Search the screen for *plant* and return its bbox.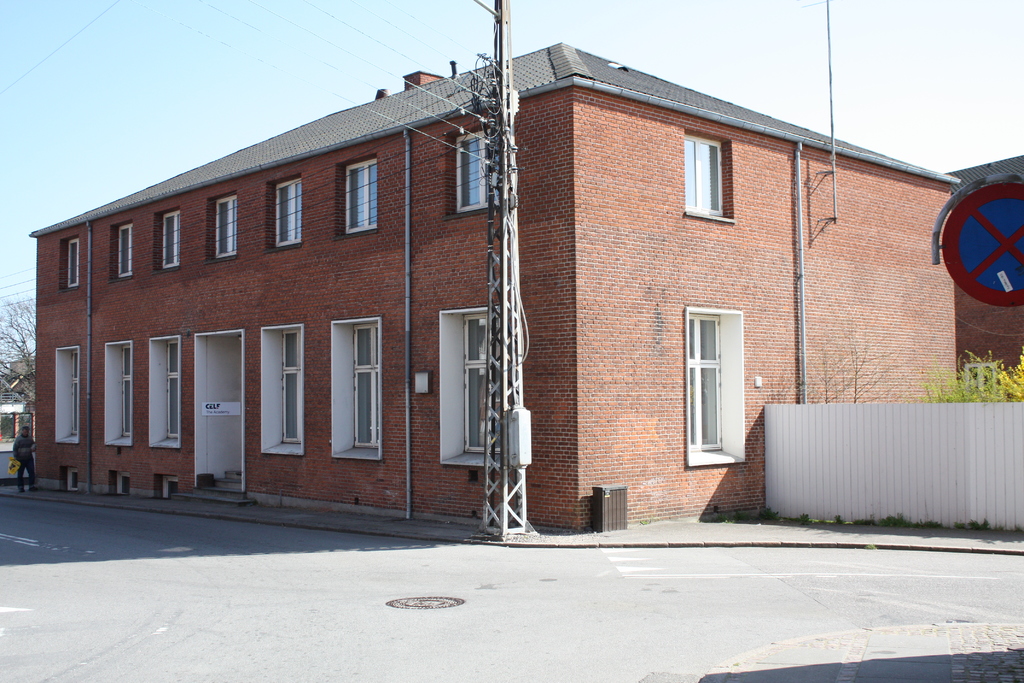
Found: <bbox>953, 343, 1009, 401</bbox>.
